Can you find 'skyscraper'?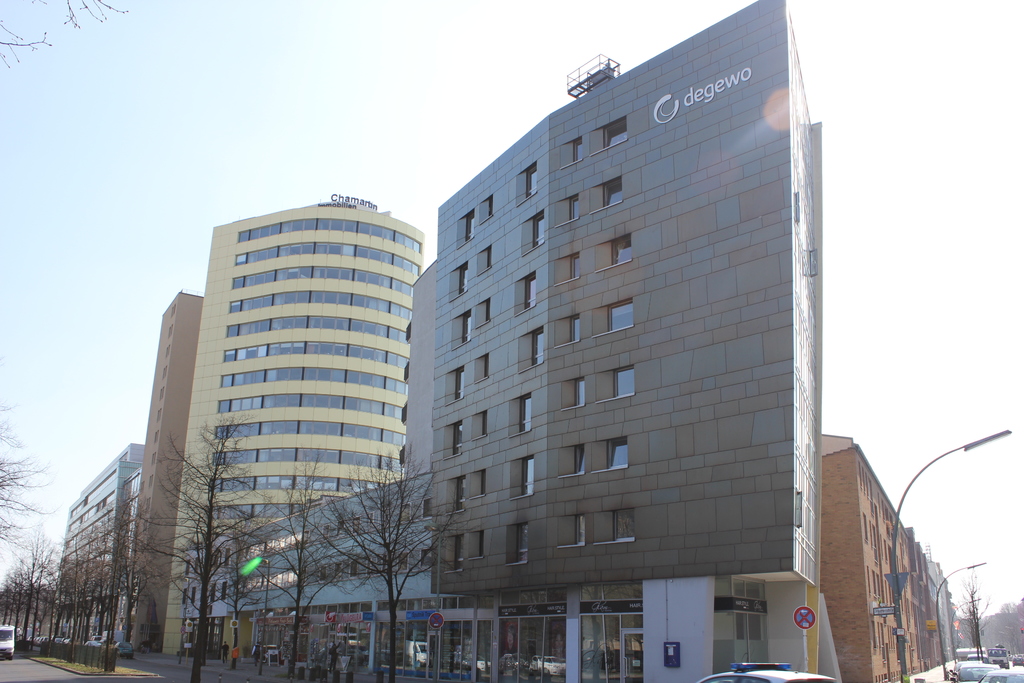
Yes, bounding box: l=167, t=189, r=428, b=632.
